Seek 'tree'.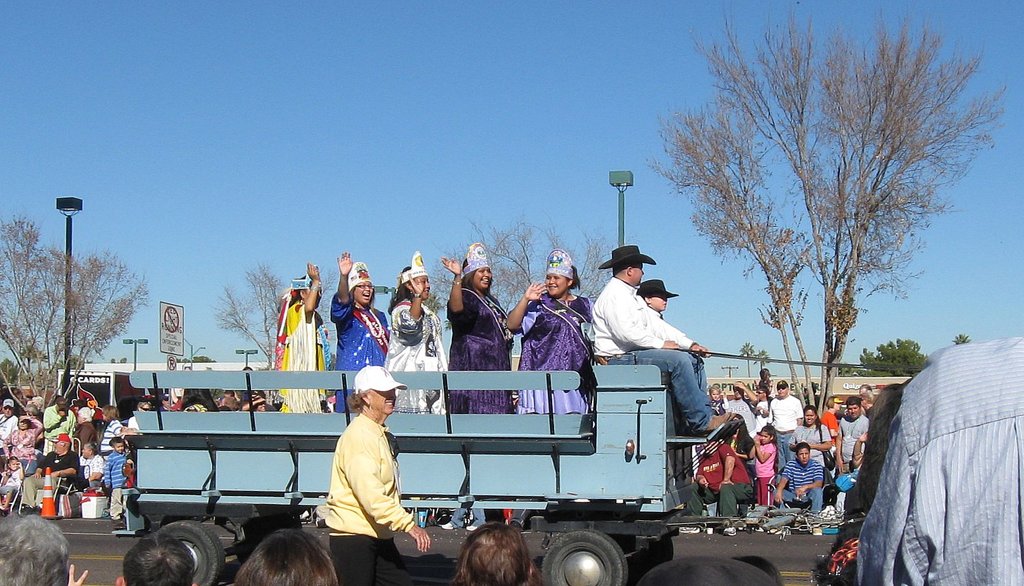
bbox=(847, 329, 936, 374).
